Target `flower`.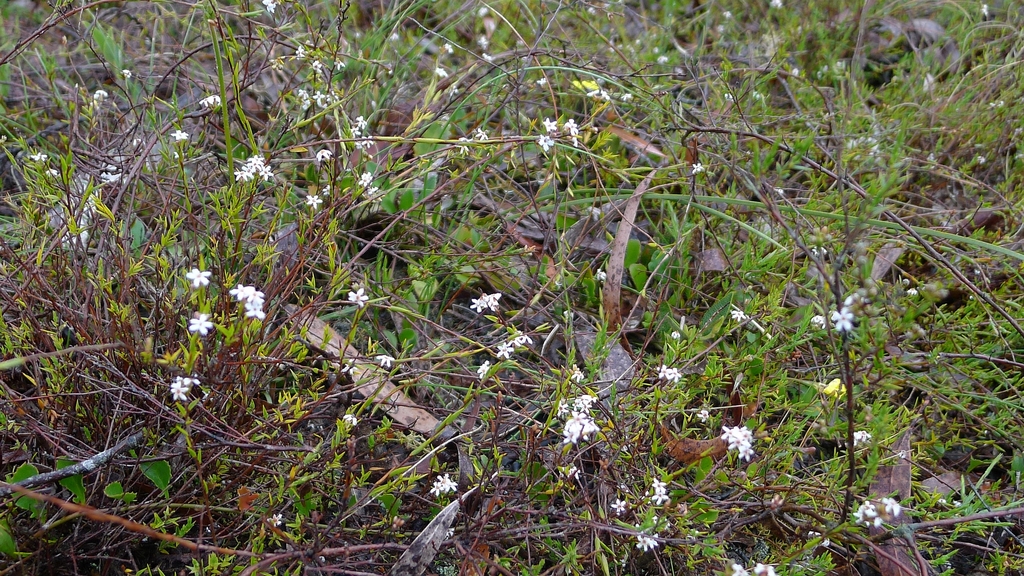
Target region: box=[855, 431, 870, 442].
